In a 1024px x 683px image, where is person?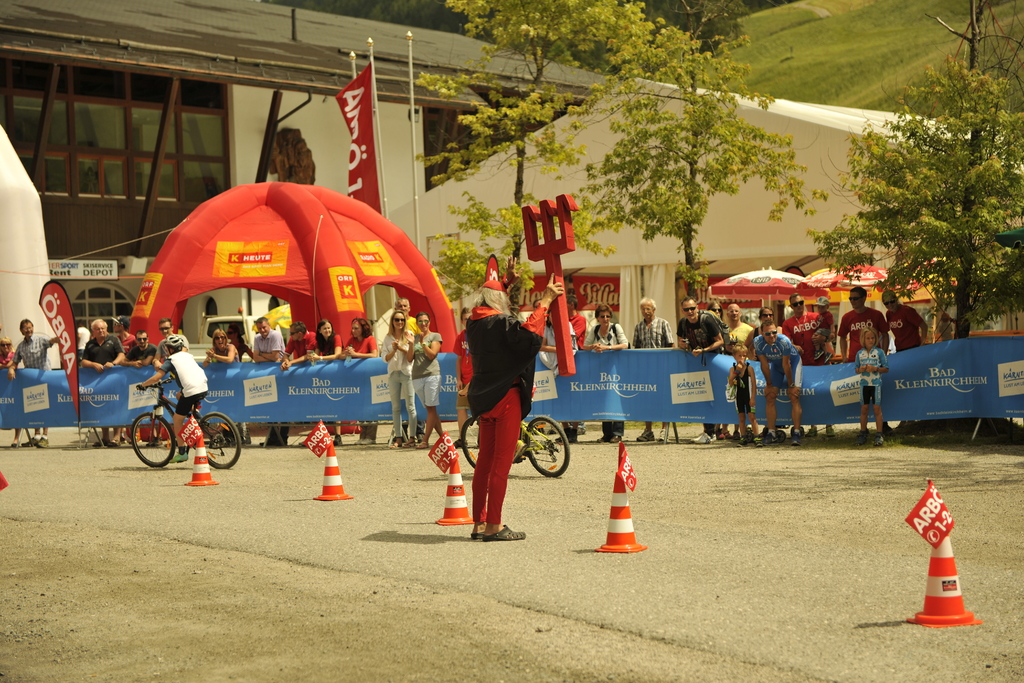
bbox=(204, 329, 239, 438).
